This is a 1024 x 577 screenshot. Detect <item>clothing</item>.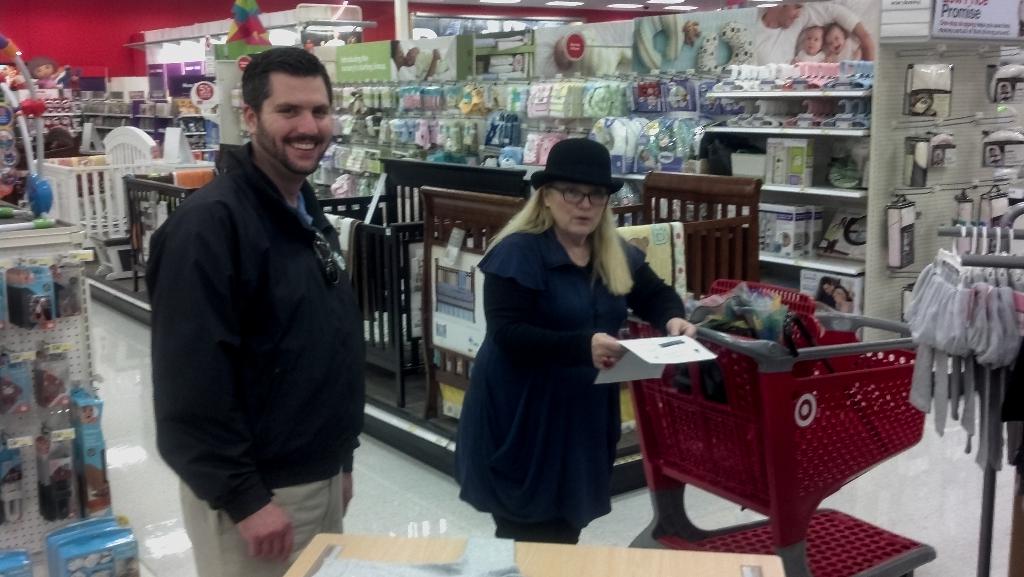
x1=410 y1=49 x2=451 y2=76.
